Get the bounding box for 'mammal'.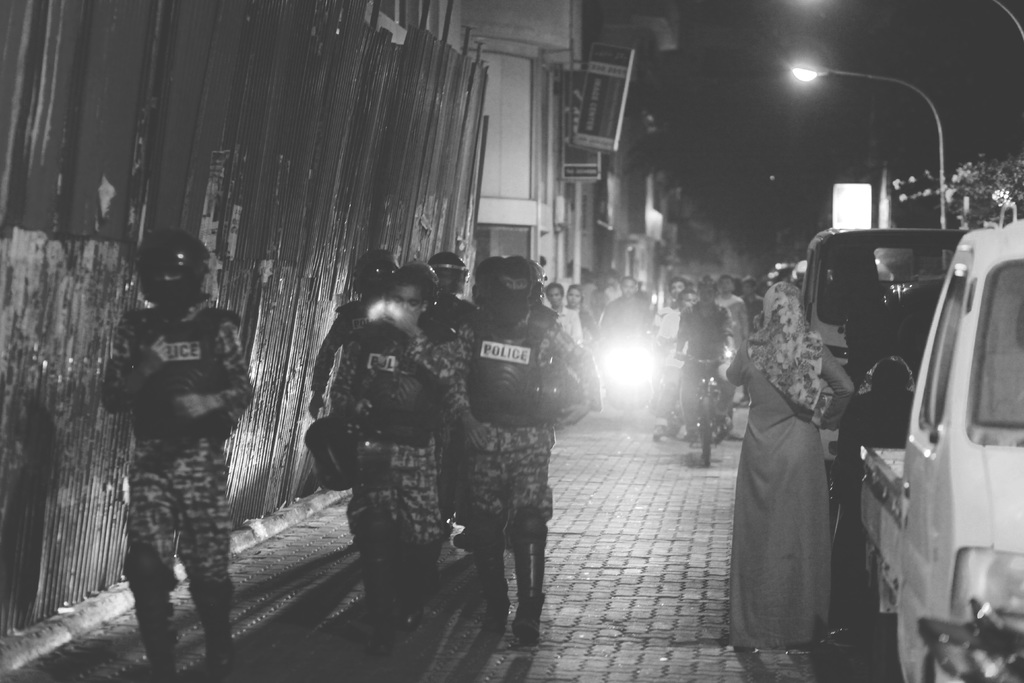
Rect(101, 227, 248, 682).
